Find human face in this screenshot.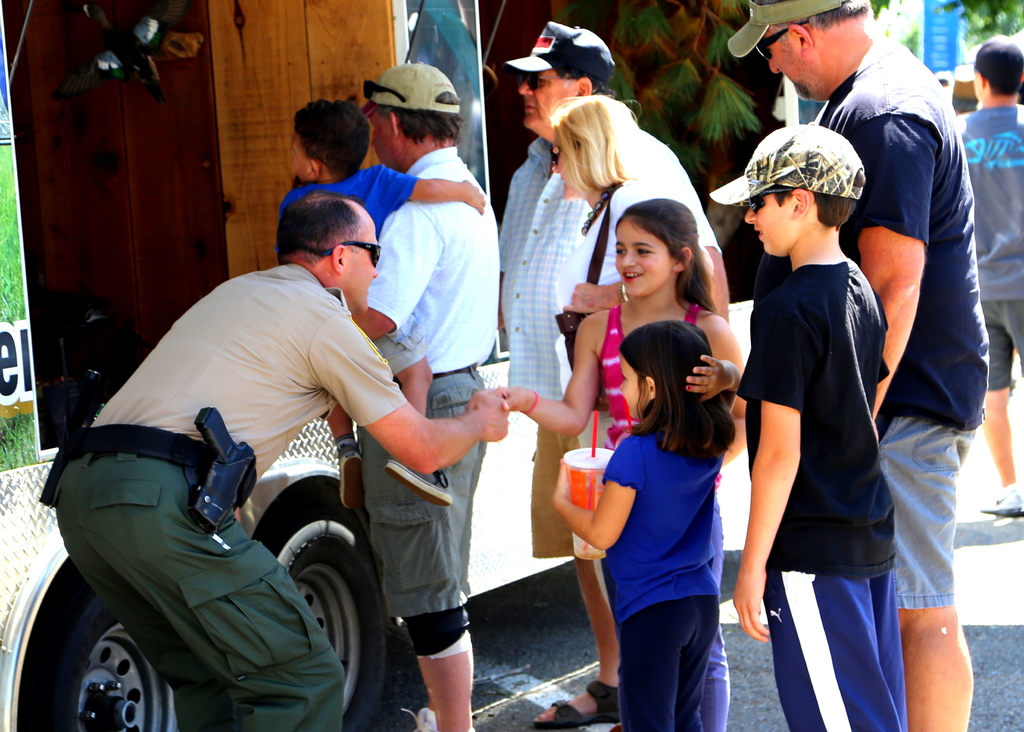
The bounding box for human face is <bbox>744, 189, 785, 256</bbox>.
